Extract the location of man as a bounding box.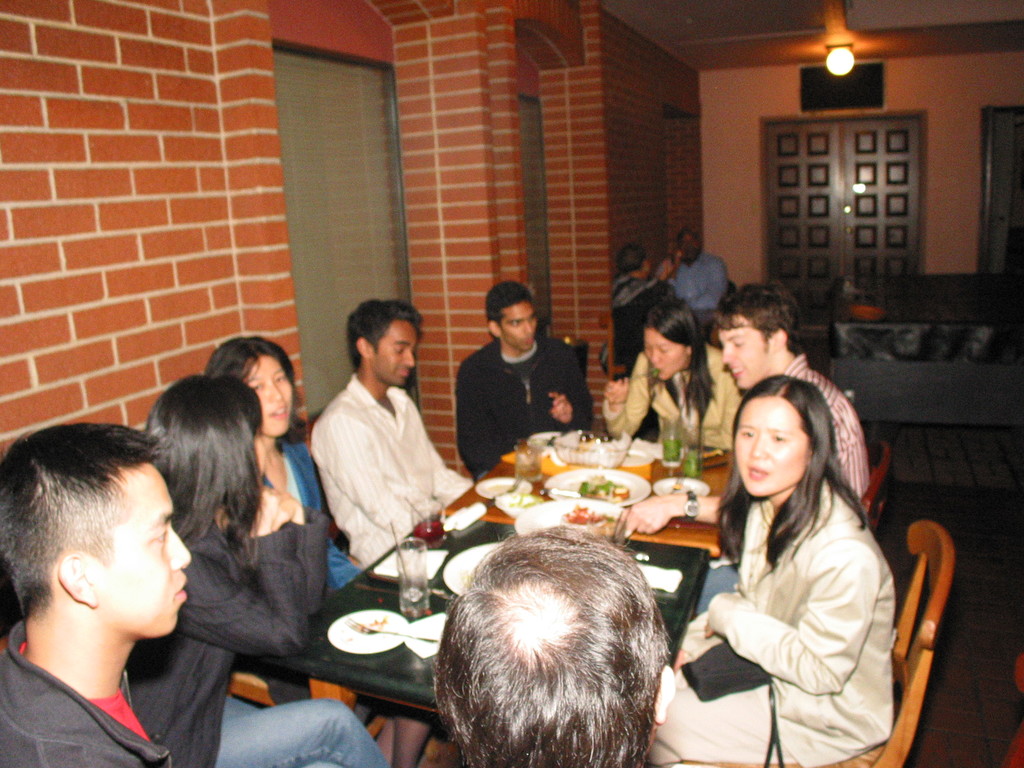
[455,280,591,474].
